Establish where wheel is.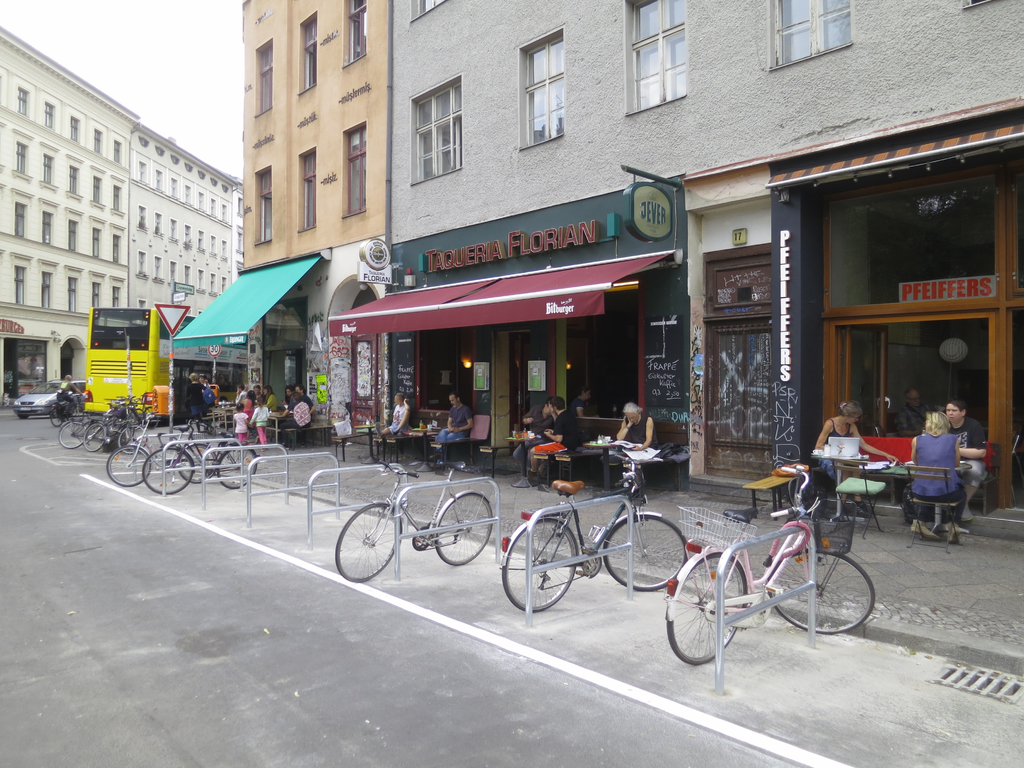
Established at bbox(125, 407, 143, 430).
